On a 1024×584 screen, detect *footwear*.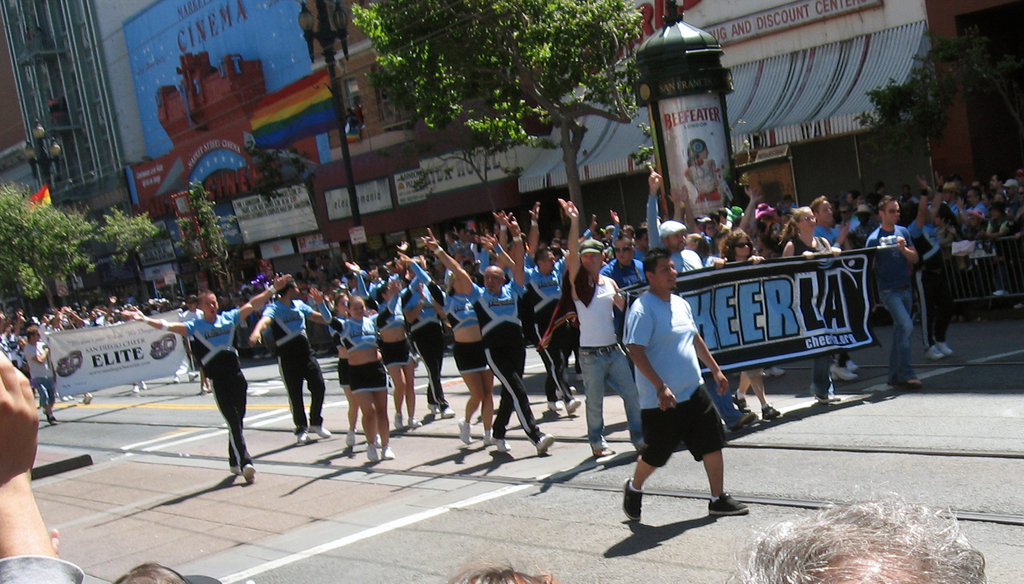
(x1=728, y1=413, x2=755, y2=434).
